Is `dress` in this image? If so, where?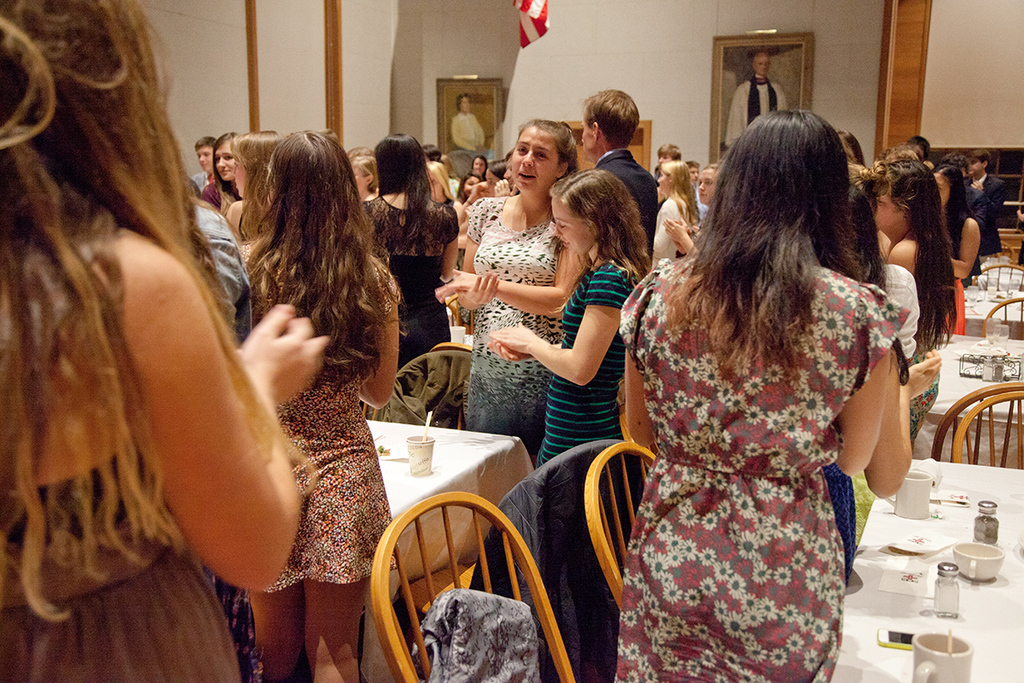
Yes, at box=[253, 219, 388, 587].
